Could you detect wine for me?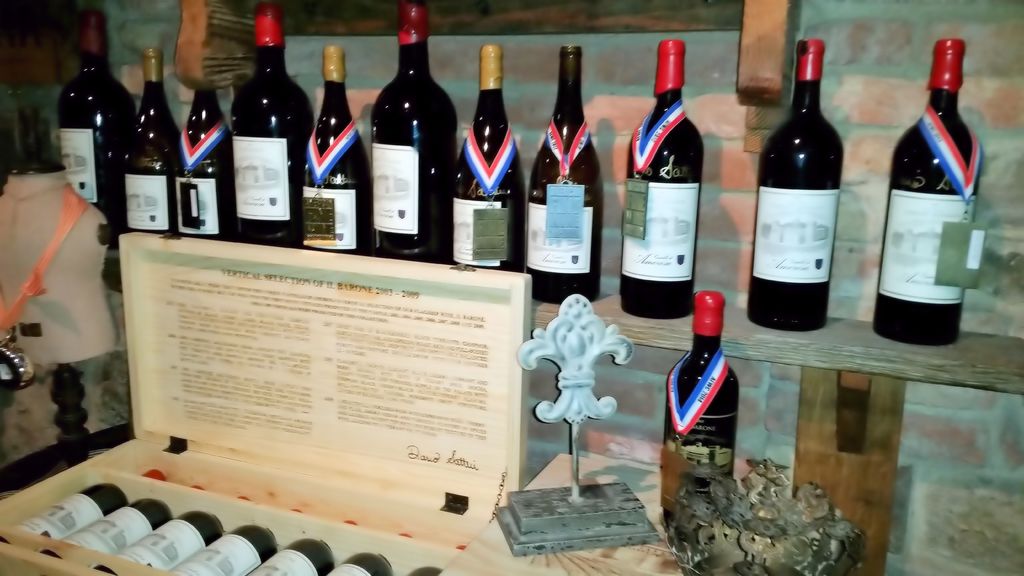
Detection result: <region>523, 44, 603, 303</region>.
